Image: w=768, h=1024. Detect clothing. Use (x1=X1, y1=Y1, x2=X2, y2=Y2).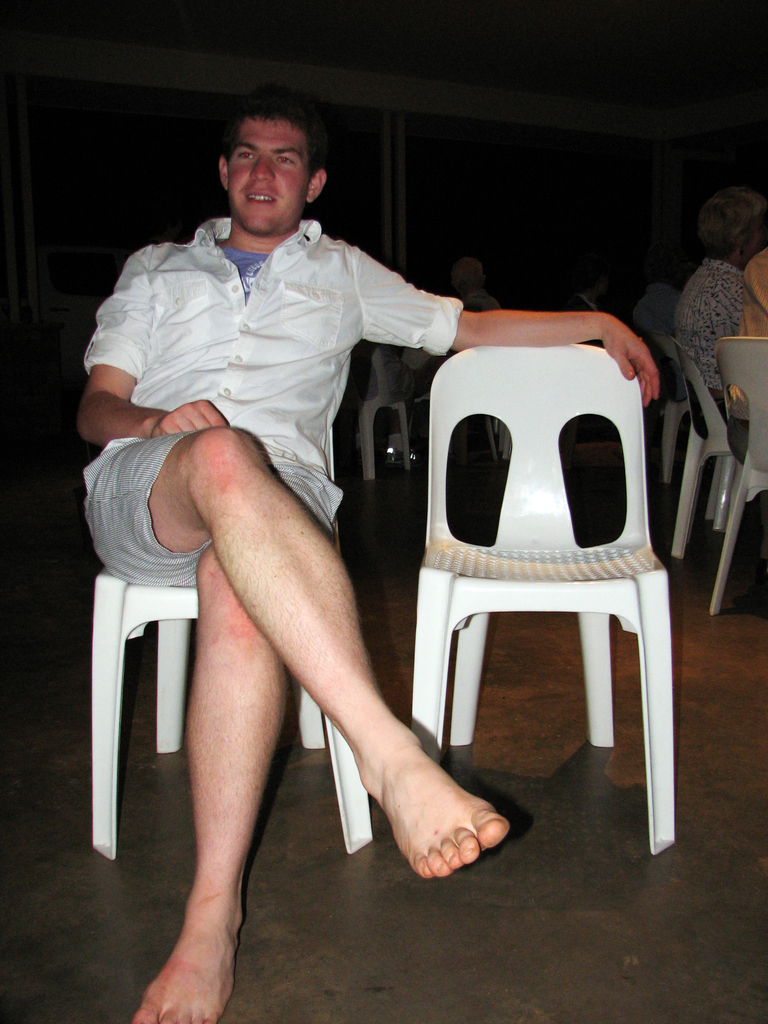
(x1=83, y1=218, x2=466, y2=592).
